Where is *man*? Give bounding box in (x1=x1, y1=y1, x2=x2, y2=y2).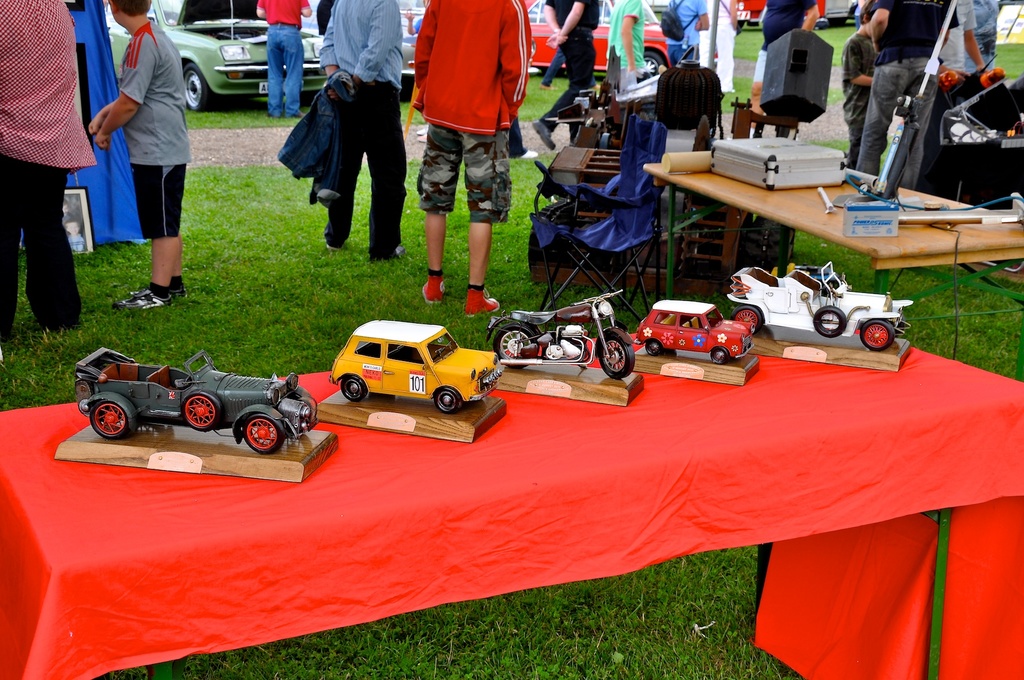
(x1=657, y1=0, x2=709, y2=67).
